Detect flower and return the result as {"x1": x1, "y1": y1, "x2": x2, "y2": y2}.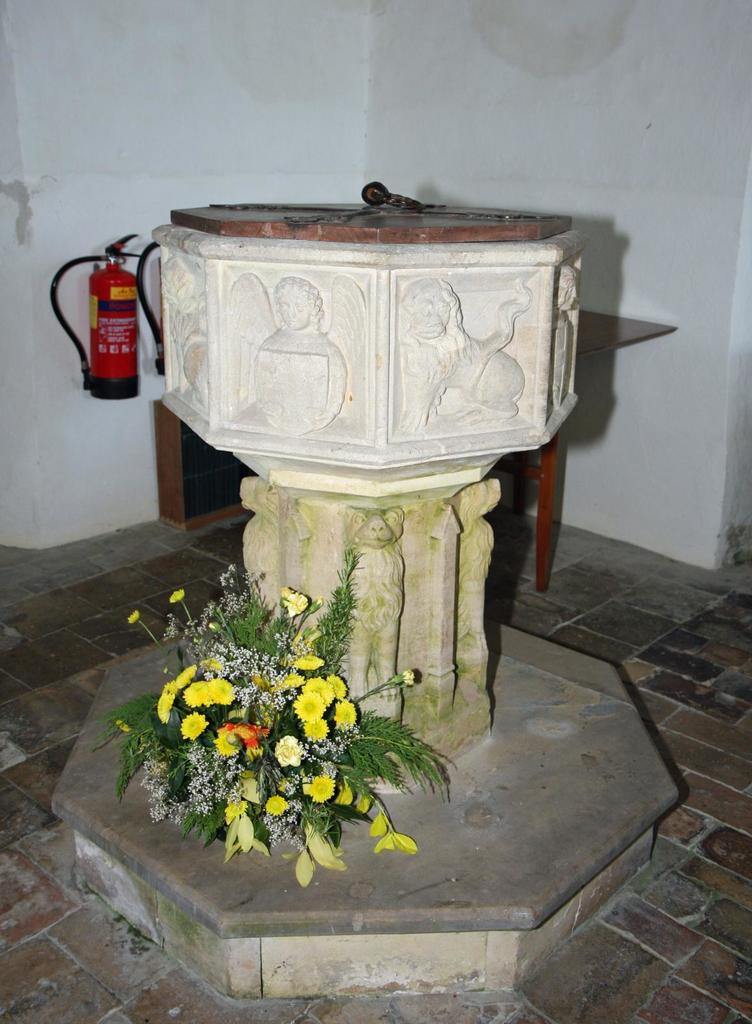
{"x1": 300, "y1": 675, "x2": 330, "y2": 706}.
